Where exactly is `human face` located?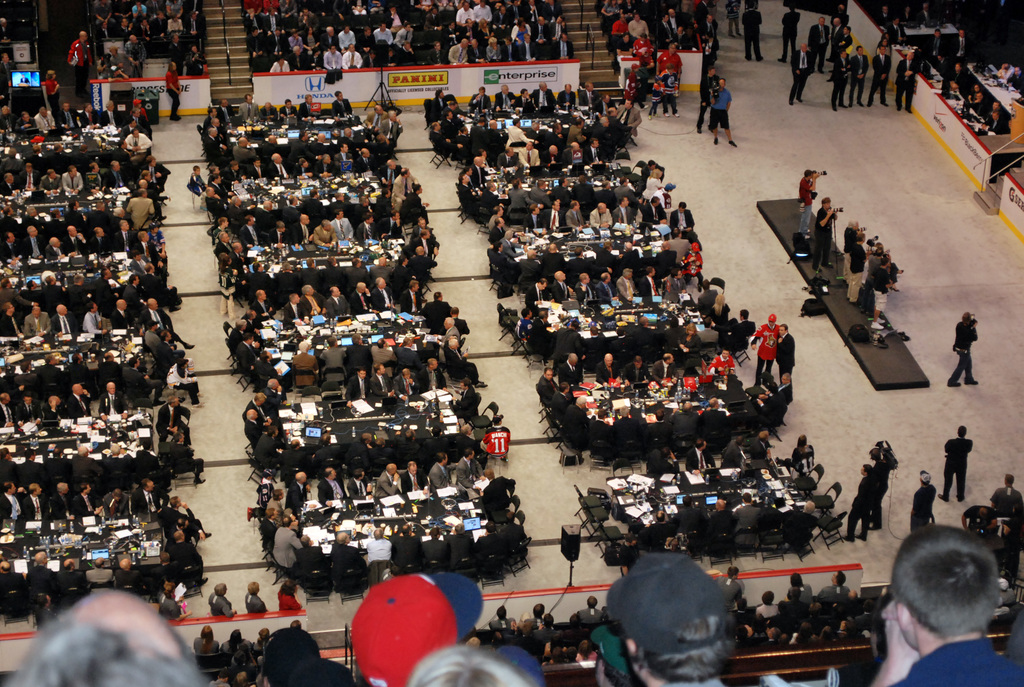
Its bounding box is rect(361, 286, 366, 293).
